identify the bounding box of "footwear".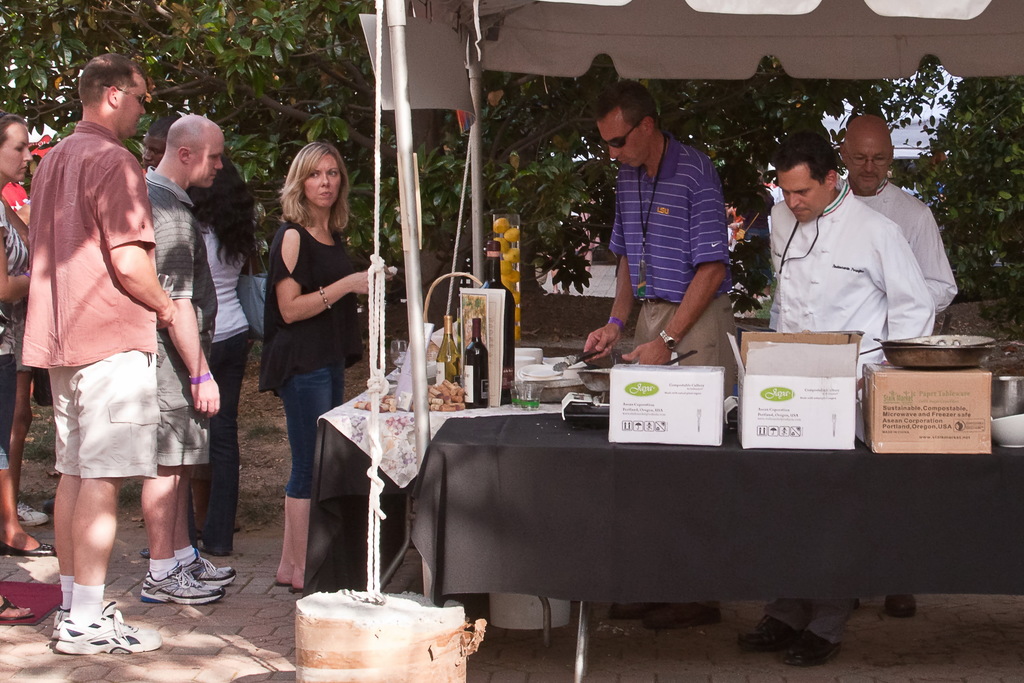
crop(0, 540, 58, 558).
